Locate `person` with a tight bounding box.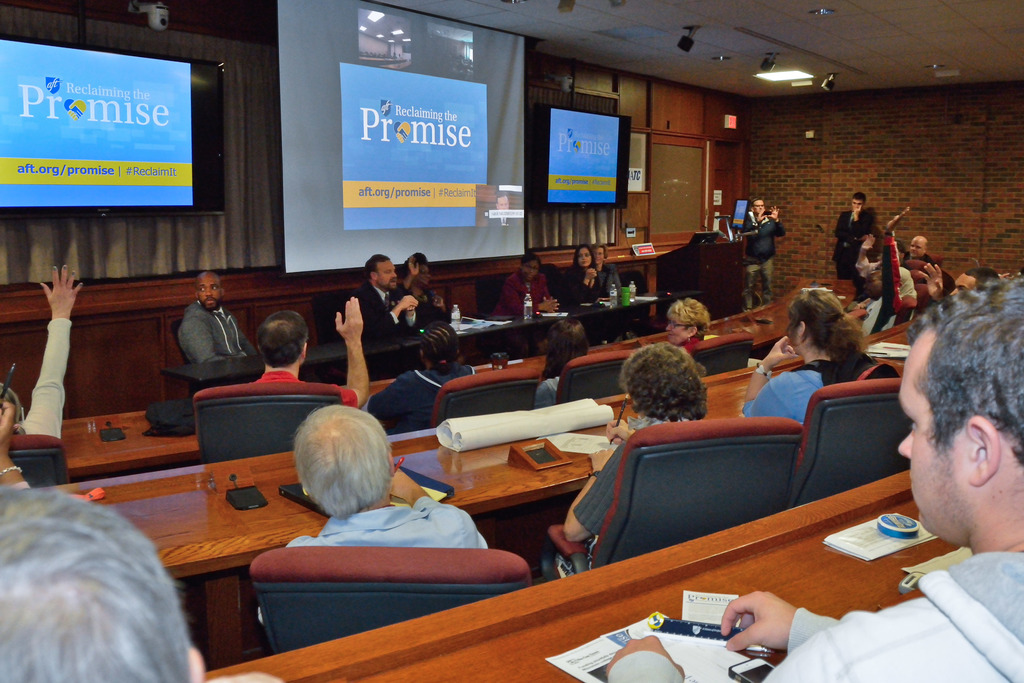
x1=563, y1=238, x2=600, y2=309.
